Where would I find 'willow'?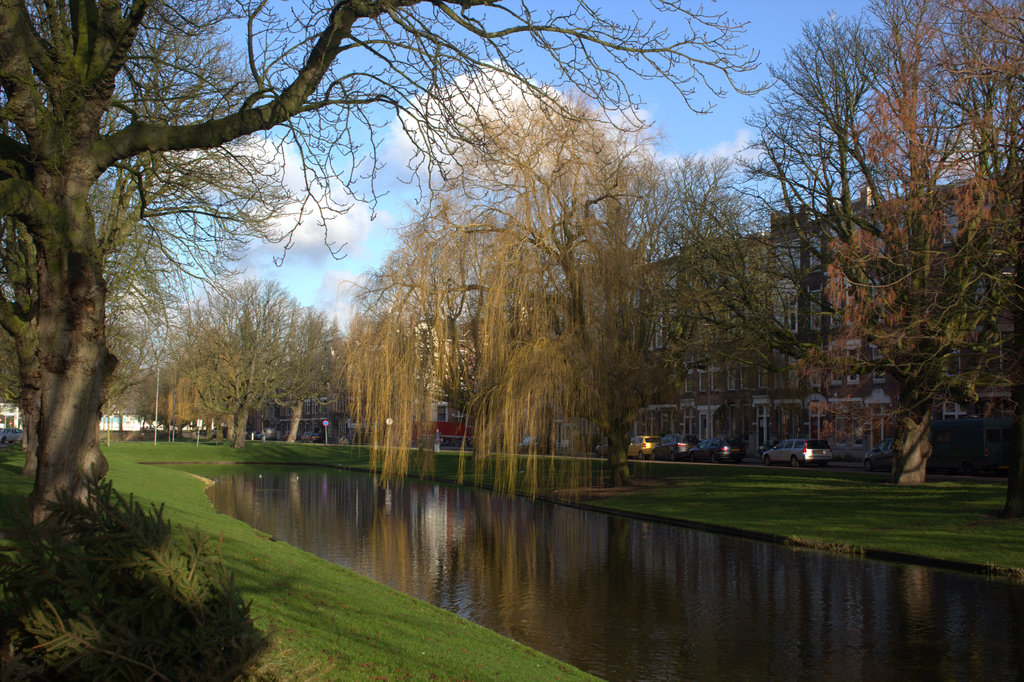
At x1=650 y1=153 x2=796 y2=464.
